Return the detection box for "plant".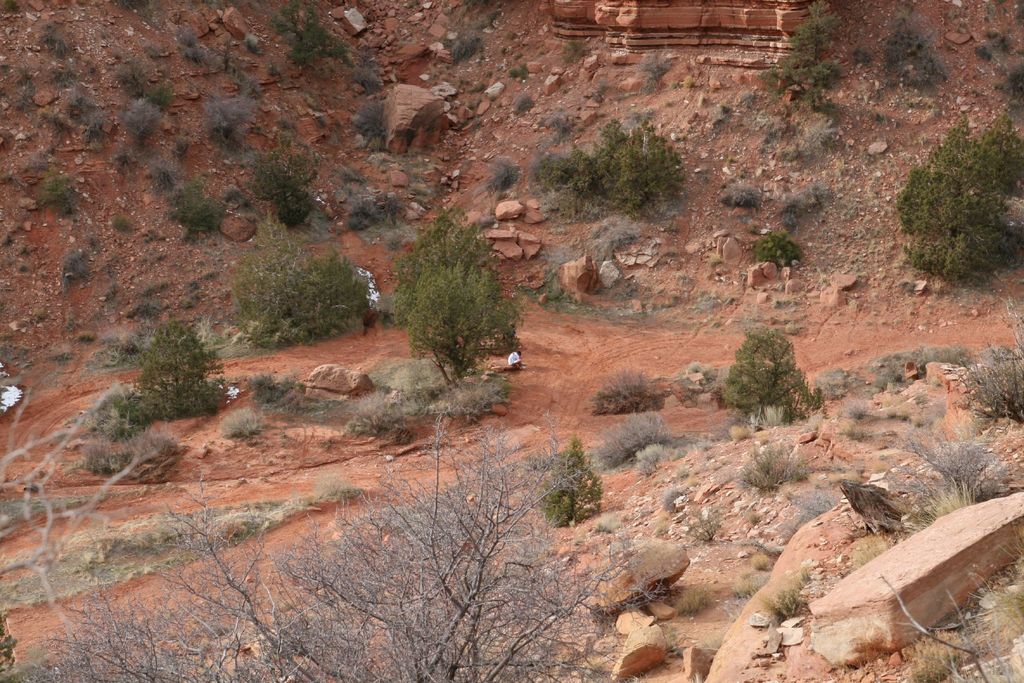
<bbox>723, 320, 836, 437</bbox>.
